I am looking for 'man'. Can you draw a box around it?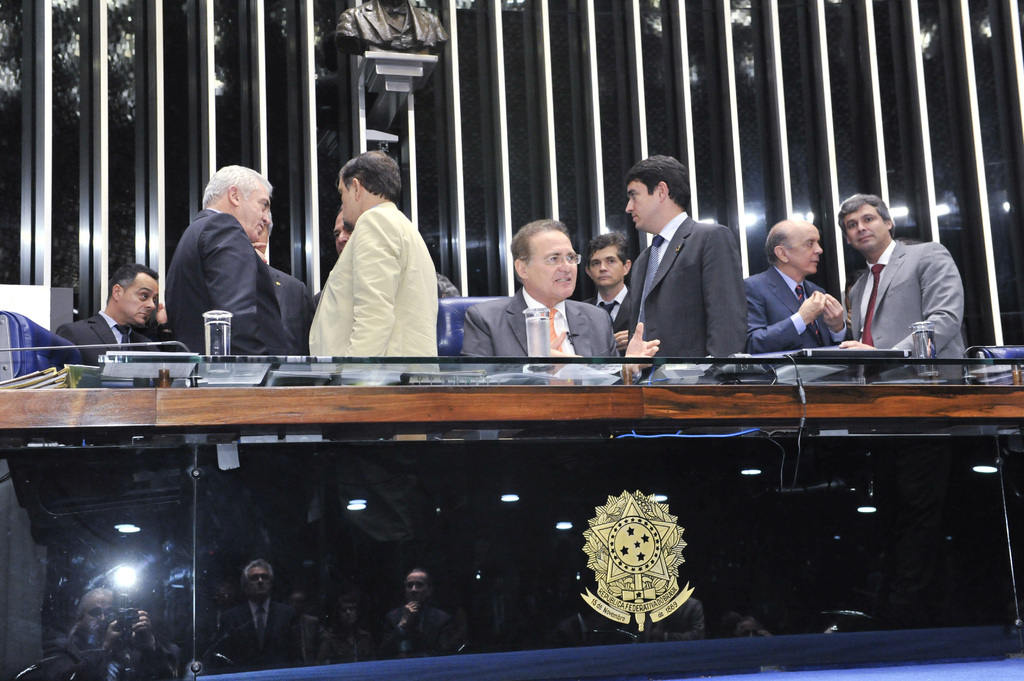
Sure, the bounding box is rect(621, 152, 751, 371).
